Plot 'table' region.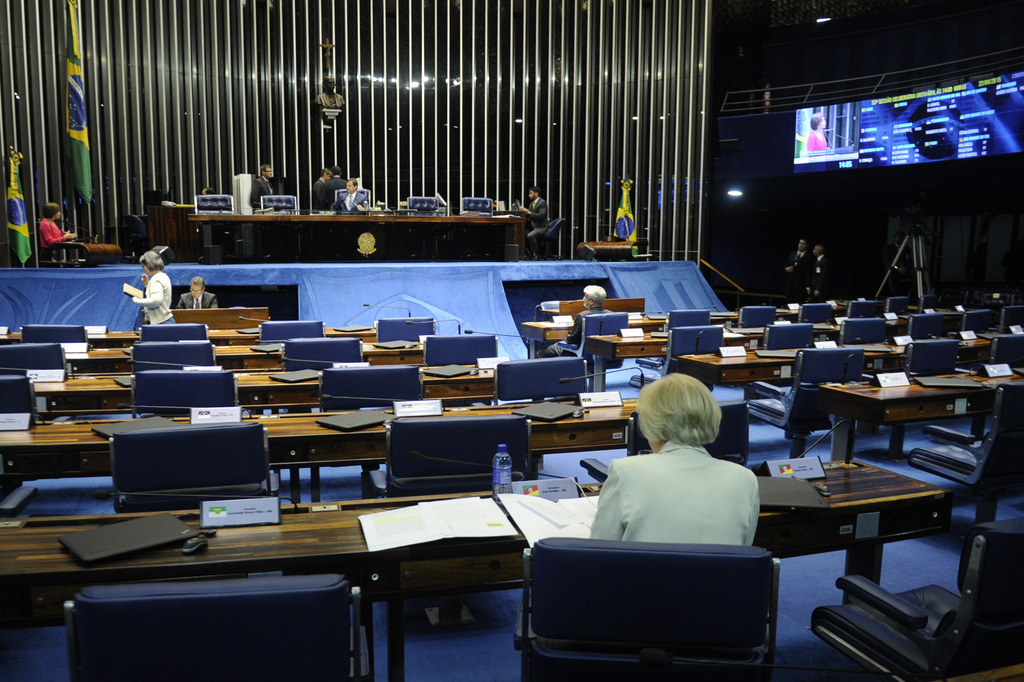
Plotted at box(67, 339, 424, 372).
